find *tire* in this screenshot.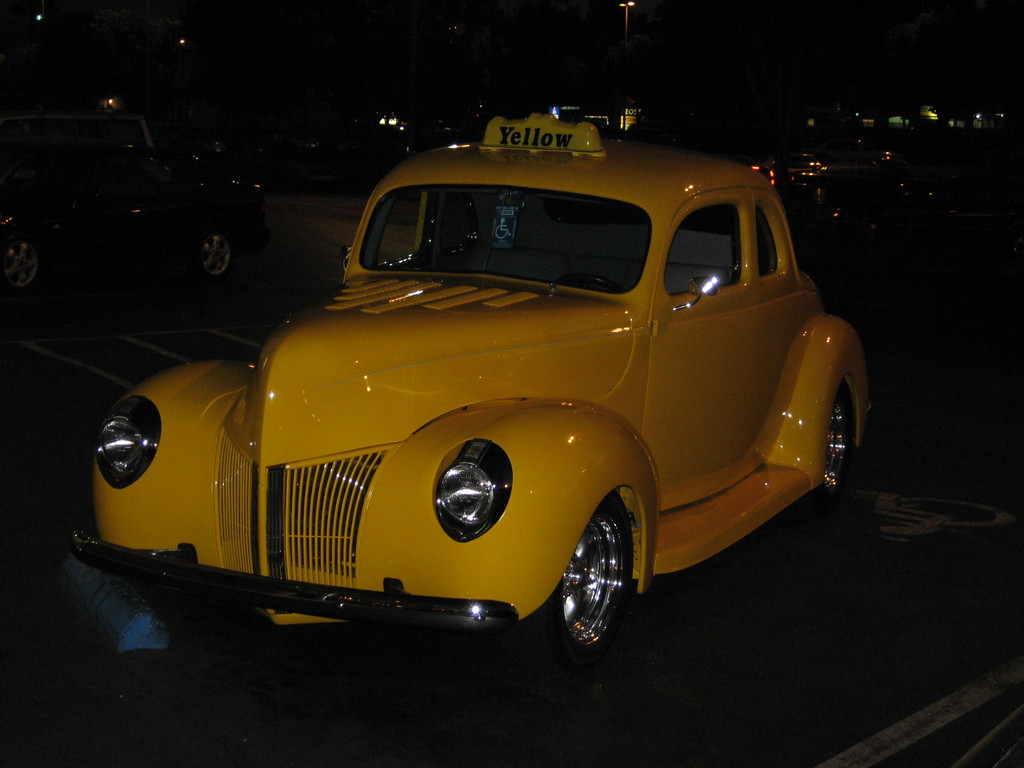
The bounding box for *tire* is (x1=533, y1=494, x2=634, y2=664).
